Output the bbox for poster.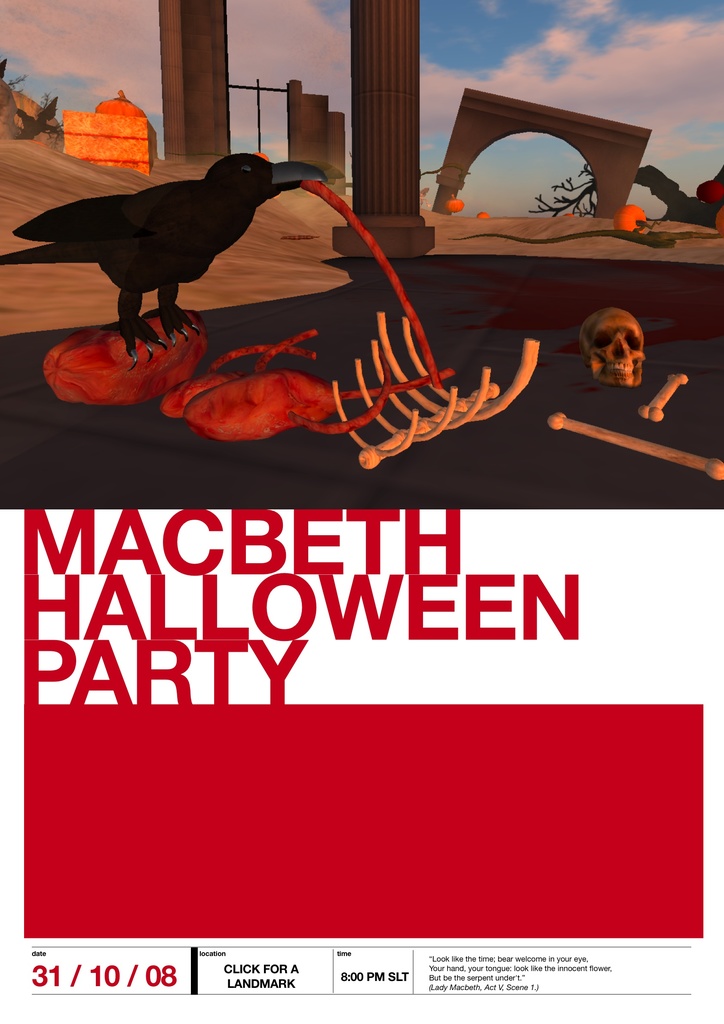
<region>0, 0, 723, 1009</region>.
